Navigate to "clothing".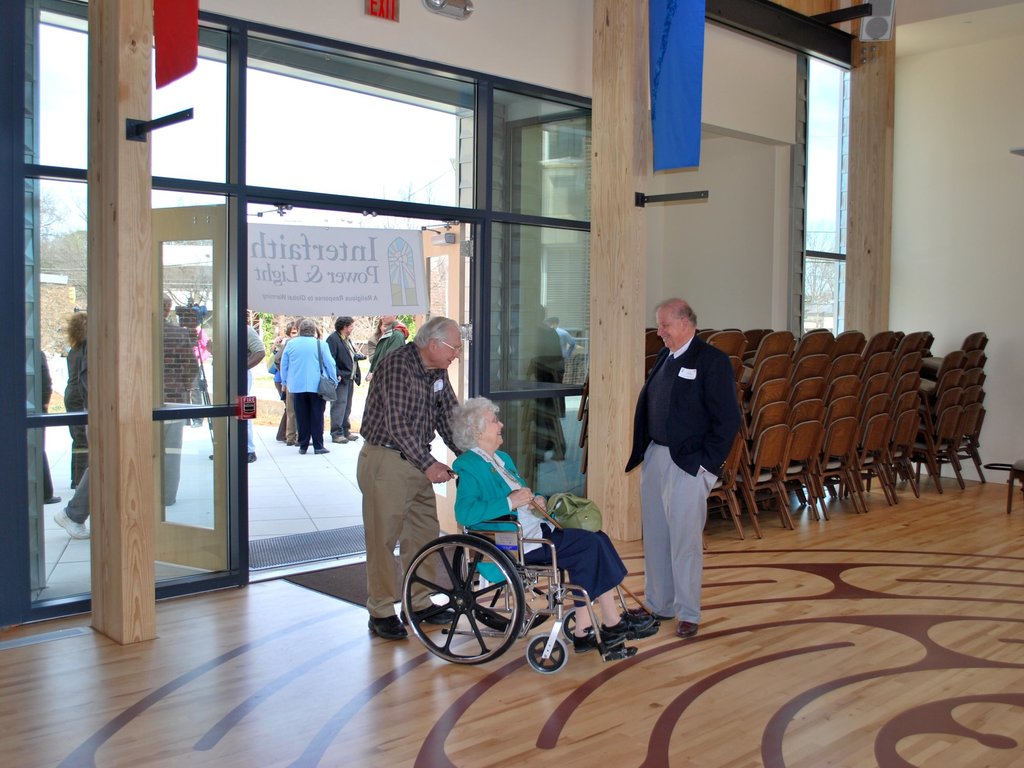
Navigation target: bbox(356, 337, 457, 620).
